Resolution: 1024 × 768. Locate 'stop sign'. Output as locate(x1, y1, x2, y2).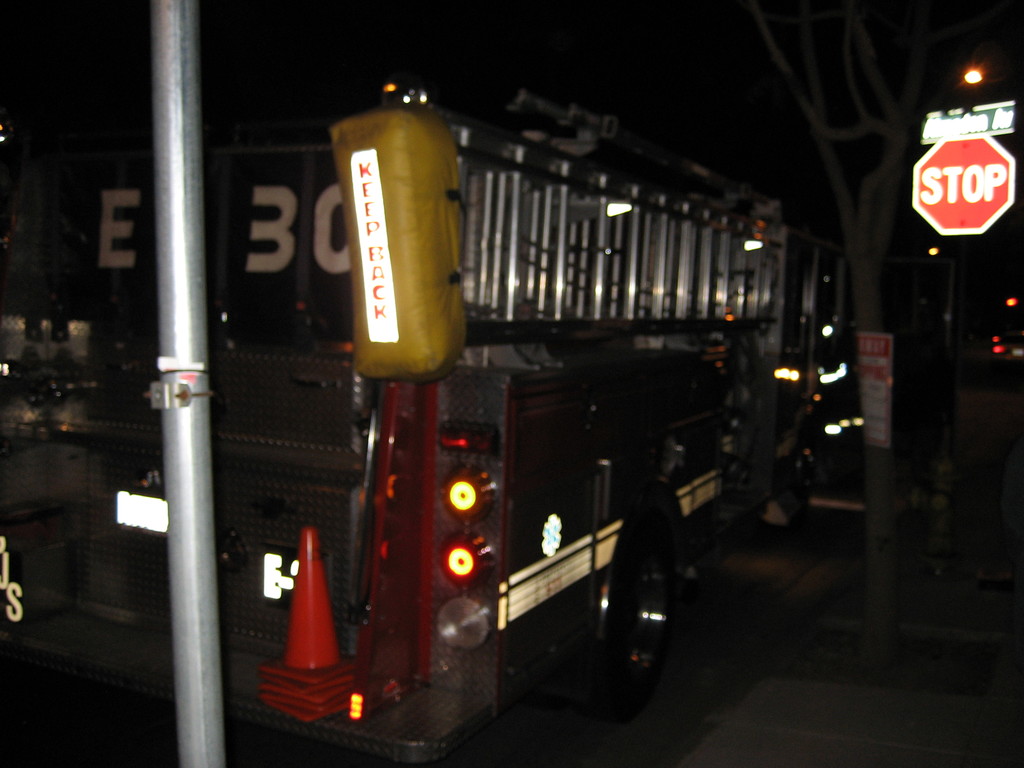
locate(911, 134, 1017, 237).
